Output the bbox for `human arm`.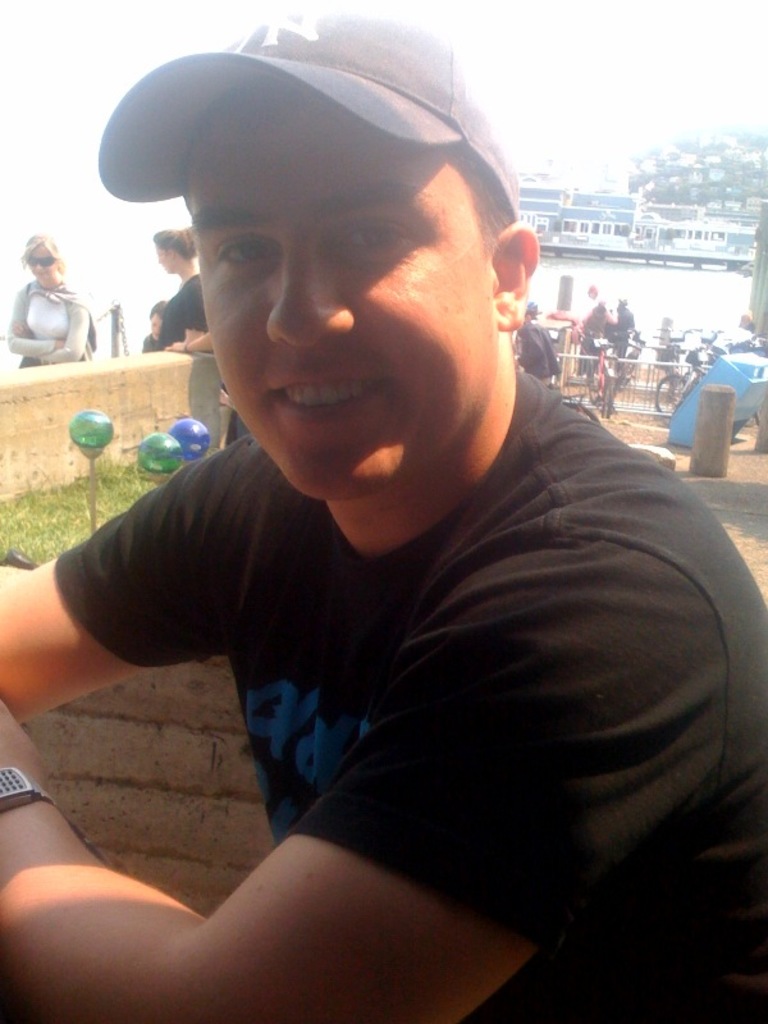
left=18, top=303, right=91, bottom=356.
